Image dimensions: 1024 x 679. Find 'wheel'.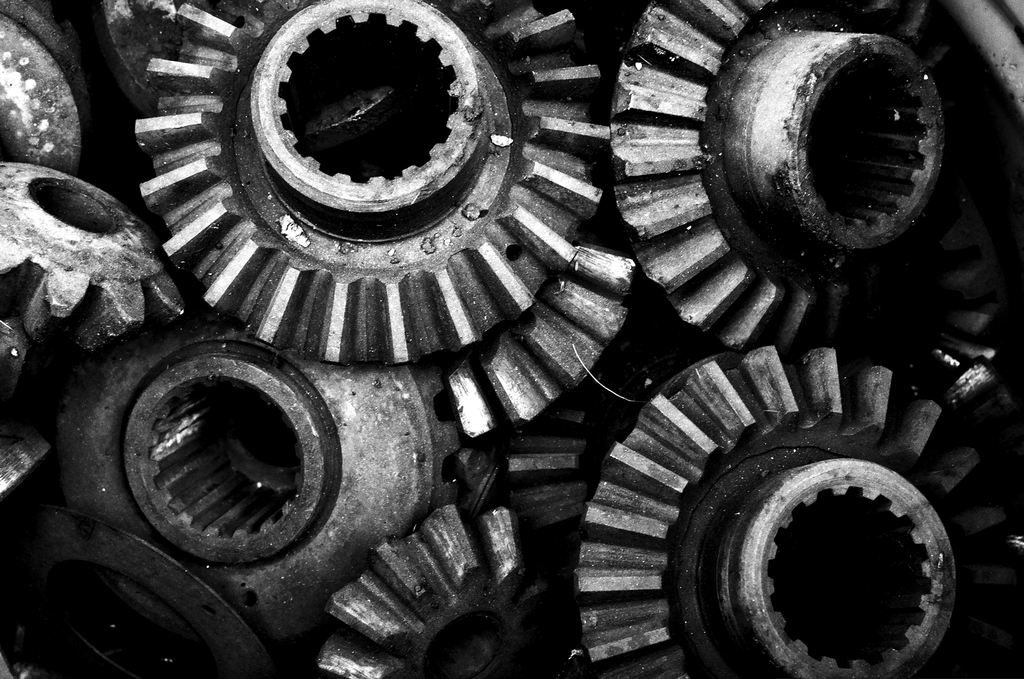
0,1,125,184.
